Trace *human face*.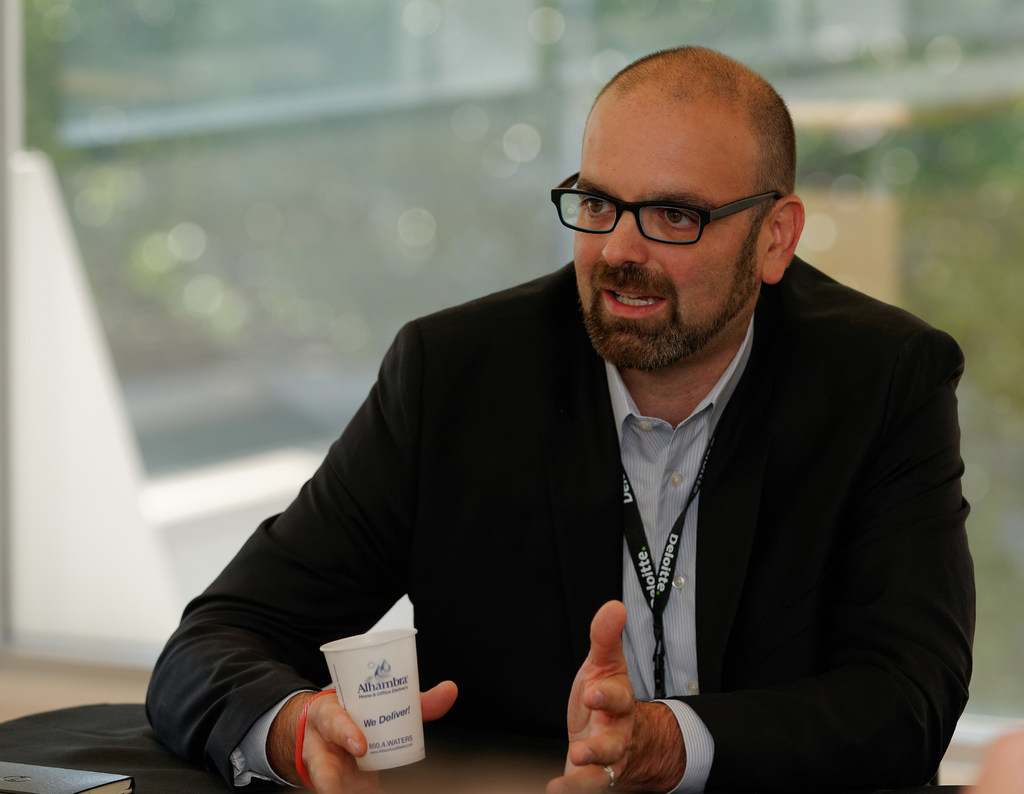
Traced to 572:107:749:372.
